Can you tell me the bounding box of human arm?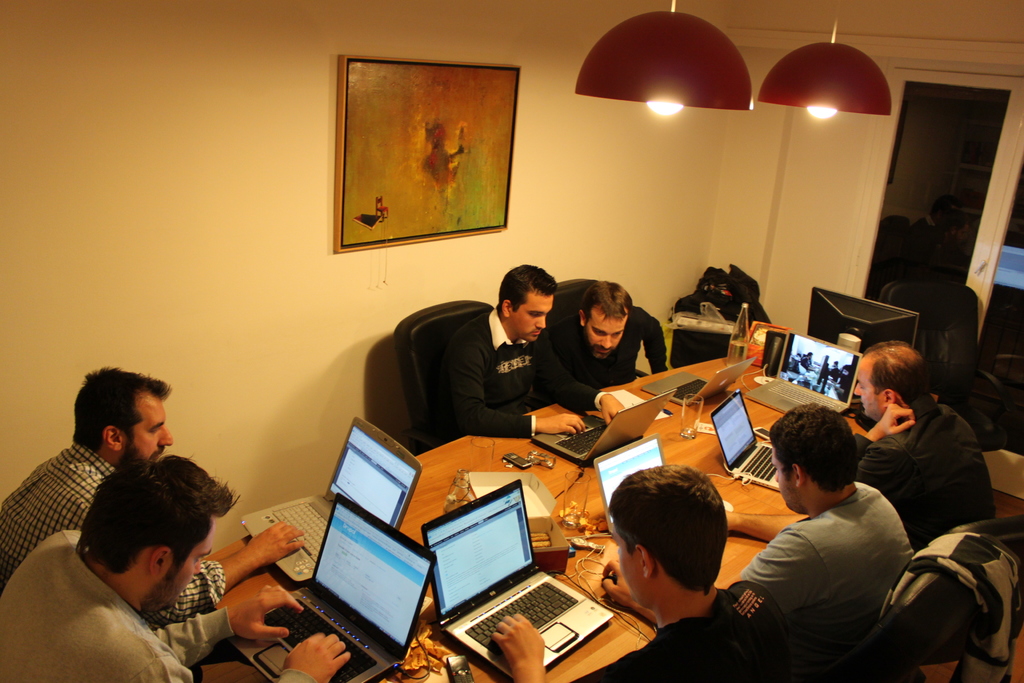
bbox=[79, 514, 307, 629].
